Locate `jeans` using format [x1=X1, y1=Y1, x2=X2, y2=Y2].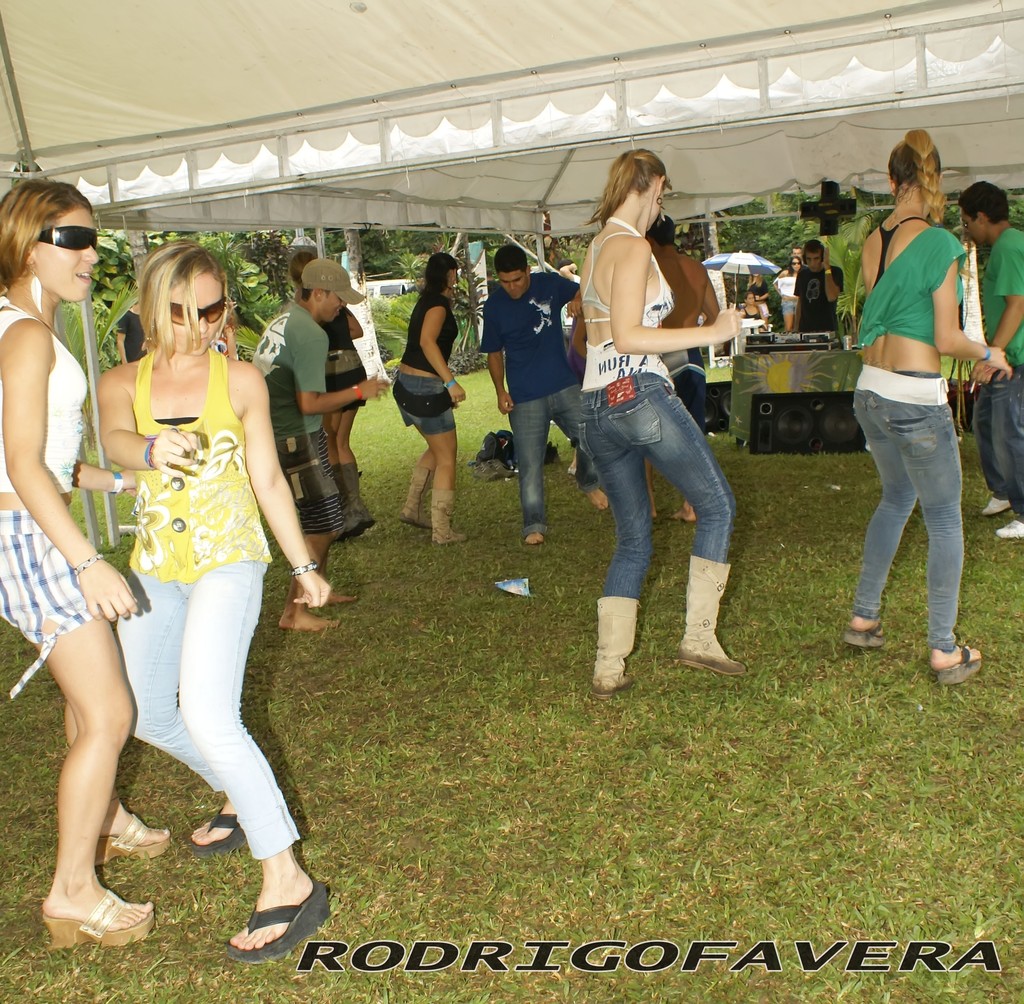
[x1=572, y1=394, x2=740, y2=690].
